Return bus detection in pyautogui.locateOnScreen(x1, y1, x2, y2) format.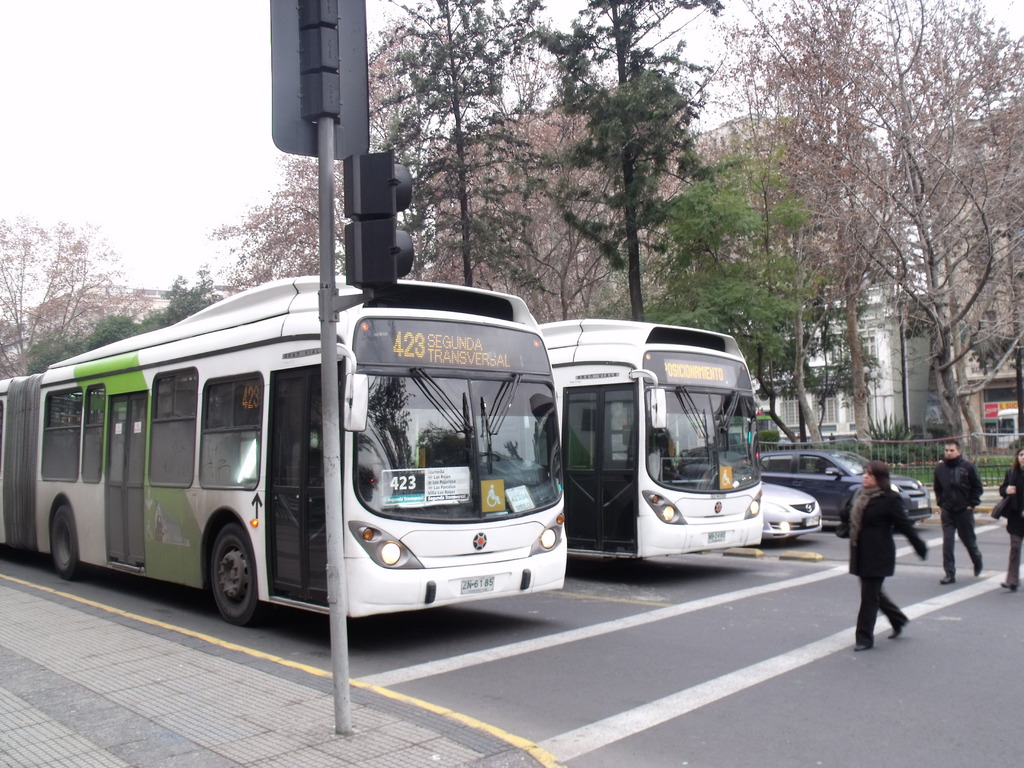
pyautogui.locateOnScreen(0, 271, 578, 631).
